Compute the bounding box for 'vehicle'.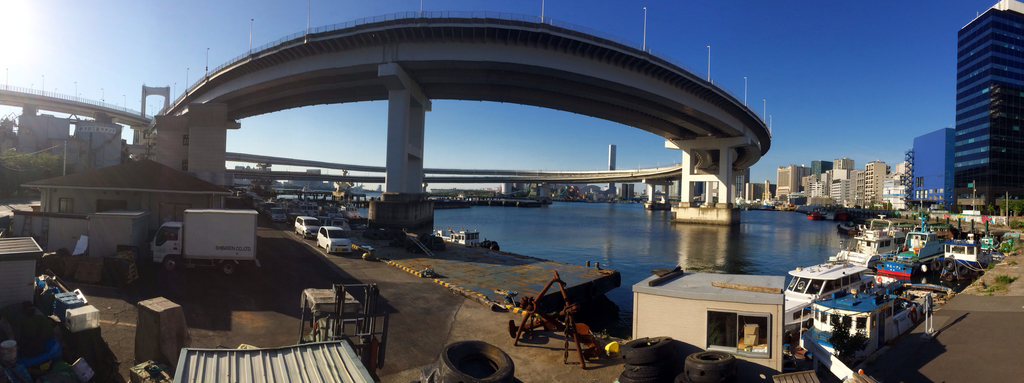
(806, 211, 836, 221).
